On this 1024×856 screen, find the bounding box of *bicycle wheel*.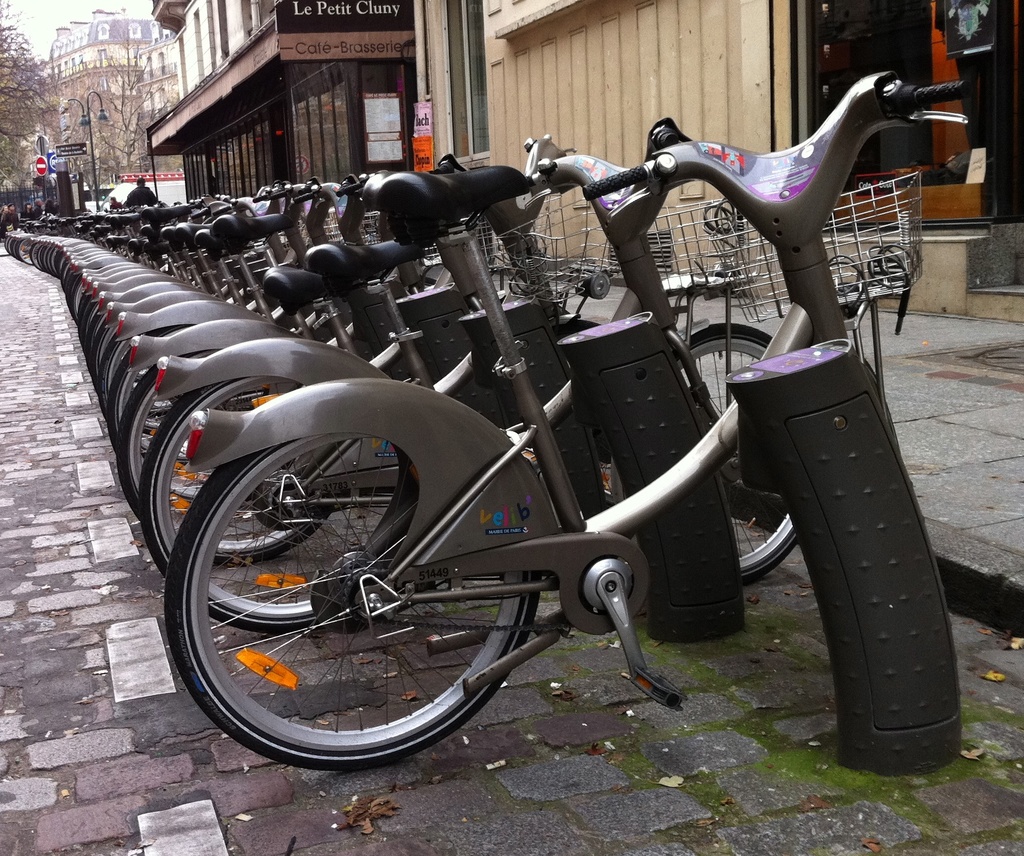
Bounding box: [616, 324, 801, 581].
